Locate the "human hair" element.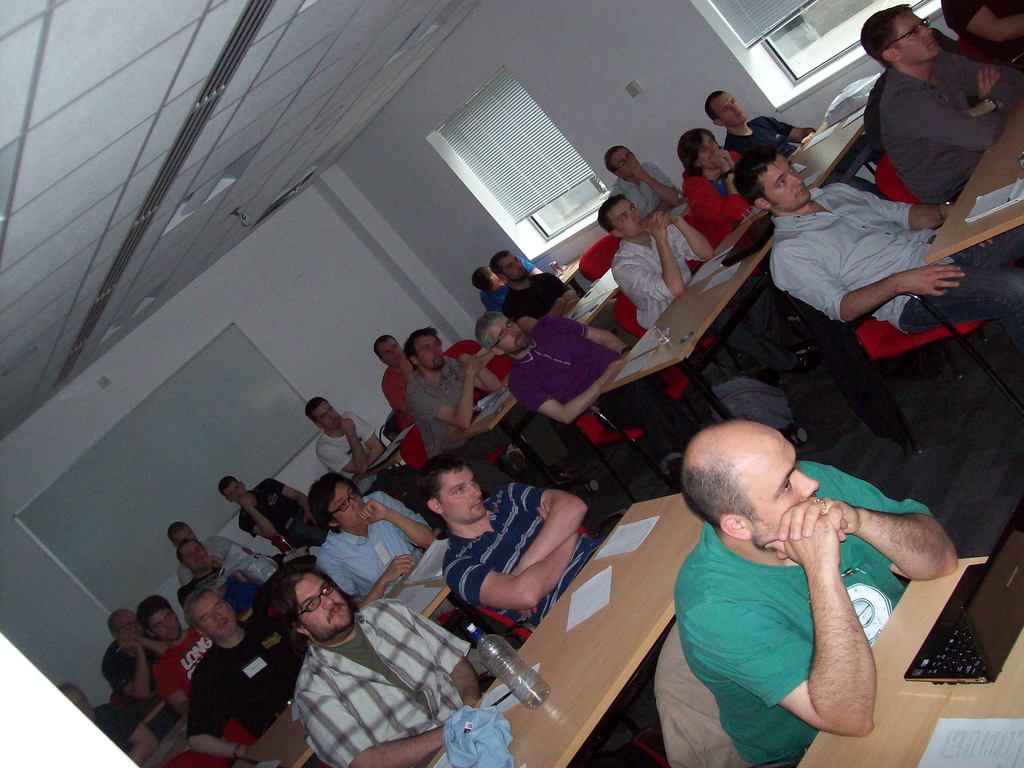
Element bbox: crop(403, 324, 444, 371).
